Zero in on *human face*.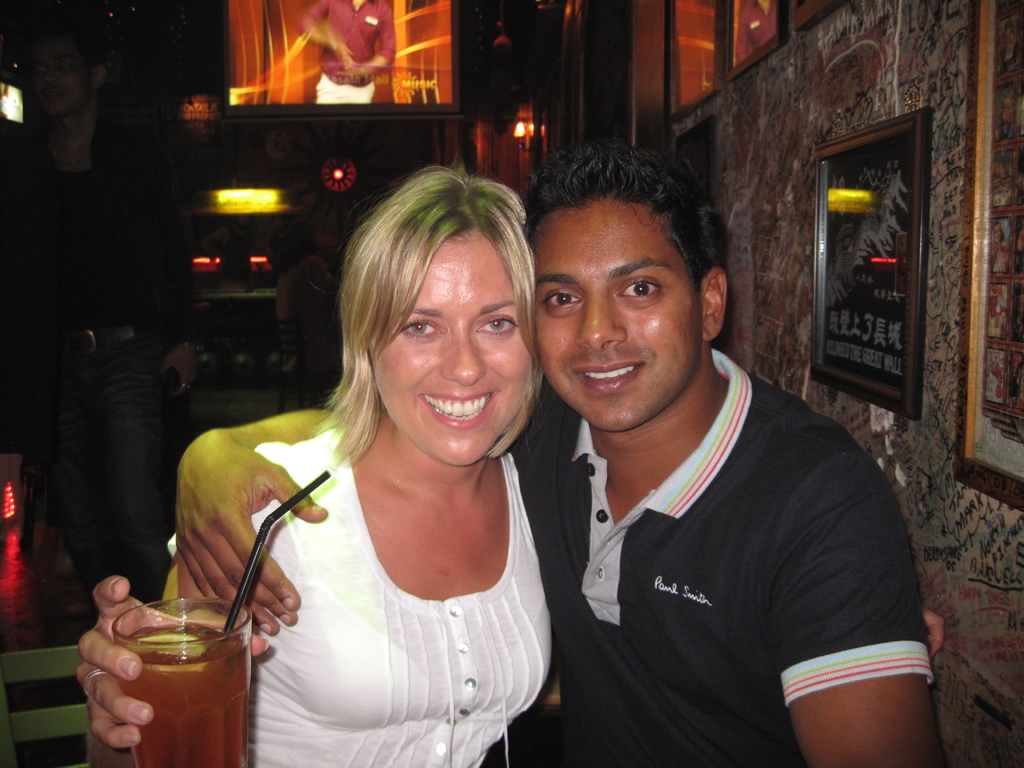
Zeroed in: (530, 198, 702, 431).
